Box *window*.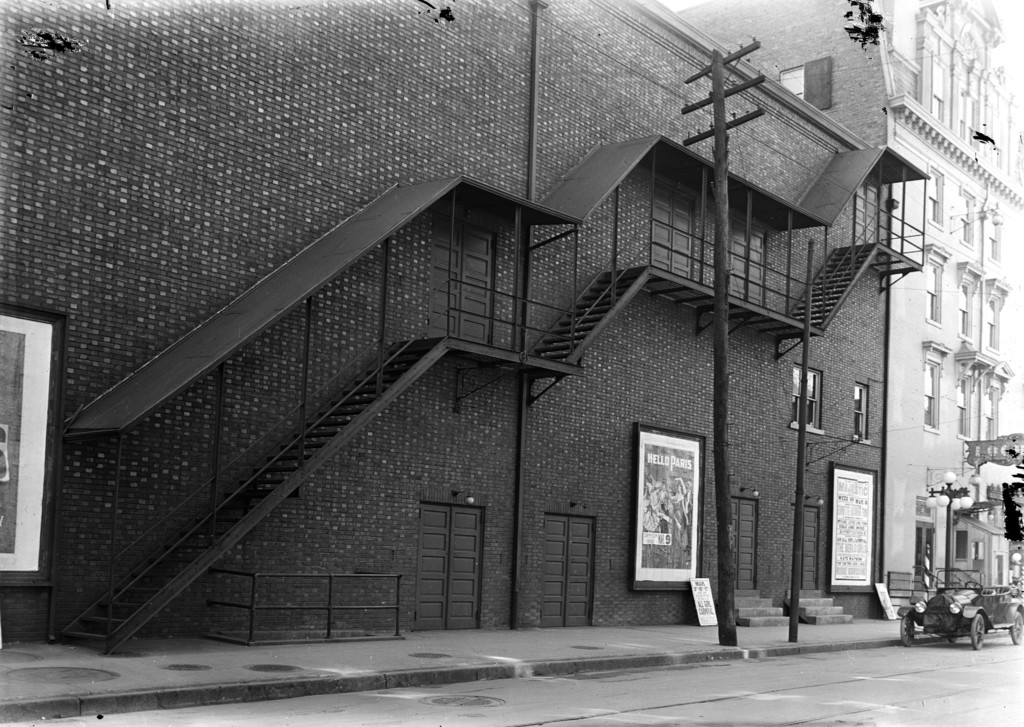
928,163,945,228.
